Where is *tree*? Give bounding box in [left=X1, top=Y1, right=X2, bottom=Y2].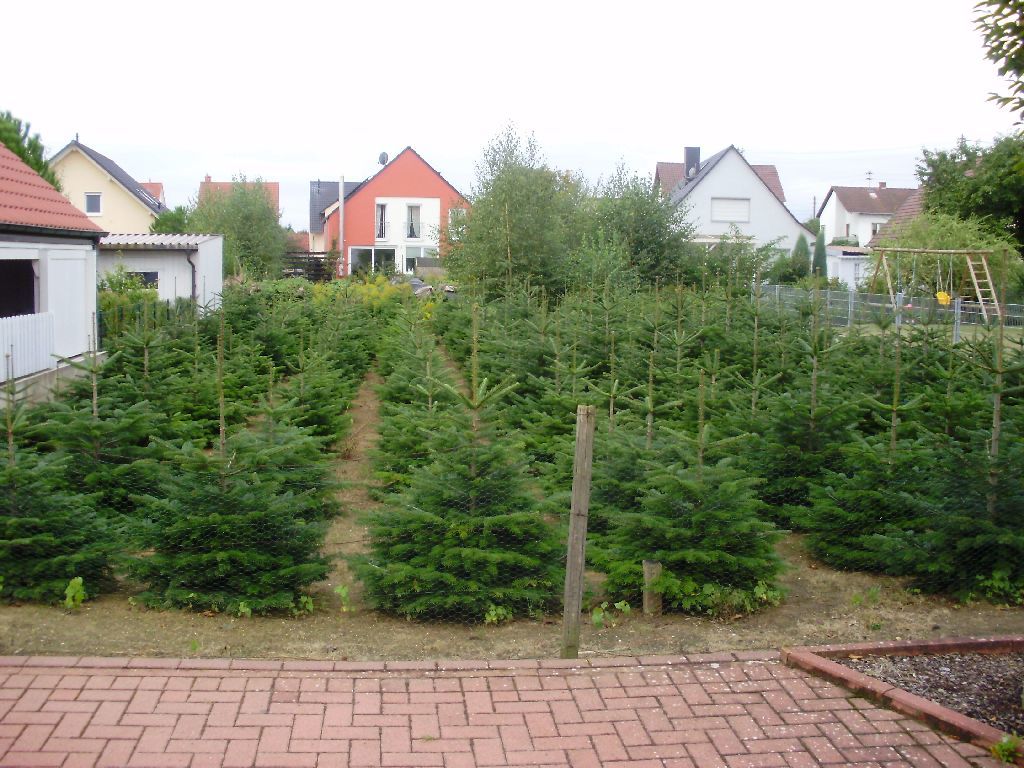
[left=962, top=0, right=1023, bottom=133].
